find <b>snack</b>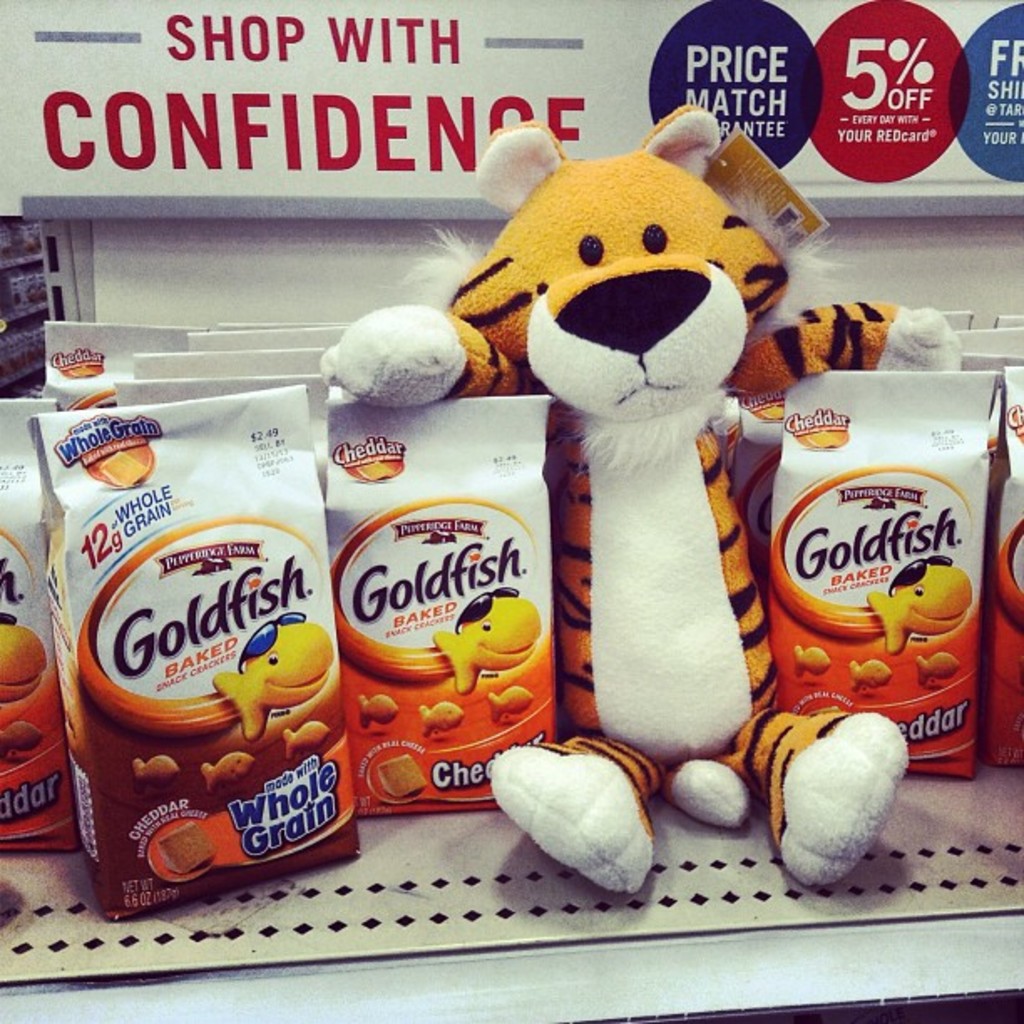
(left=741, top=385, right=984, bottom=740)
